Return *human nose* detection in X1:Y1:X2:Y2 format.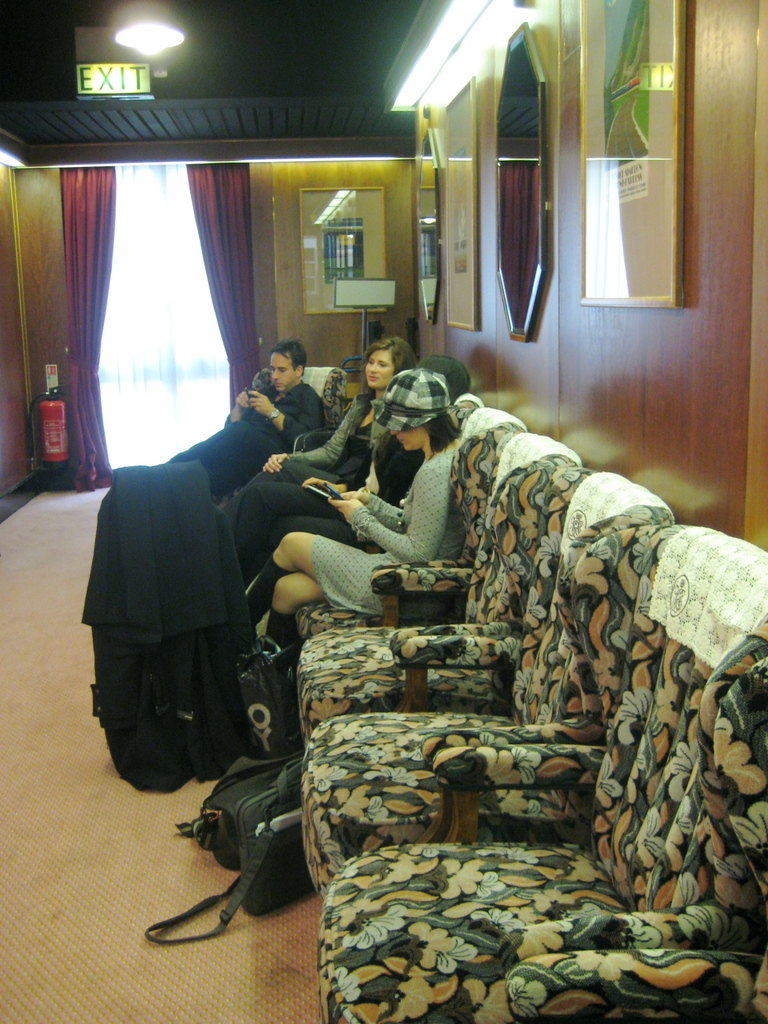
269:369:276:380.
